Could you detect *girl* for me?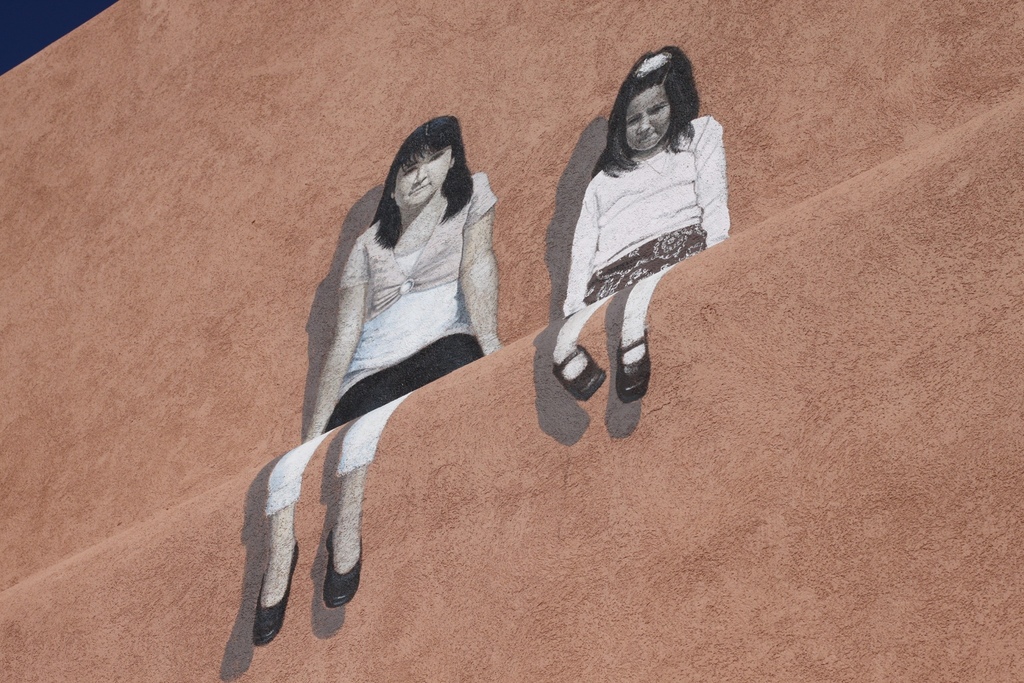
Detection result: 254:115:502:646.
